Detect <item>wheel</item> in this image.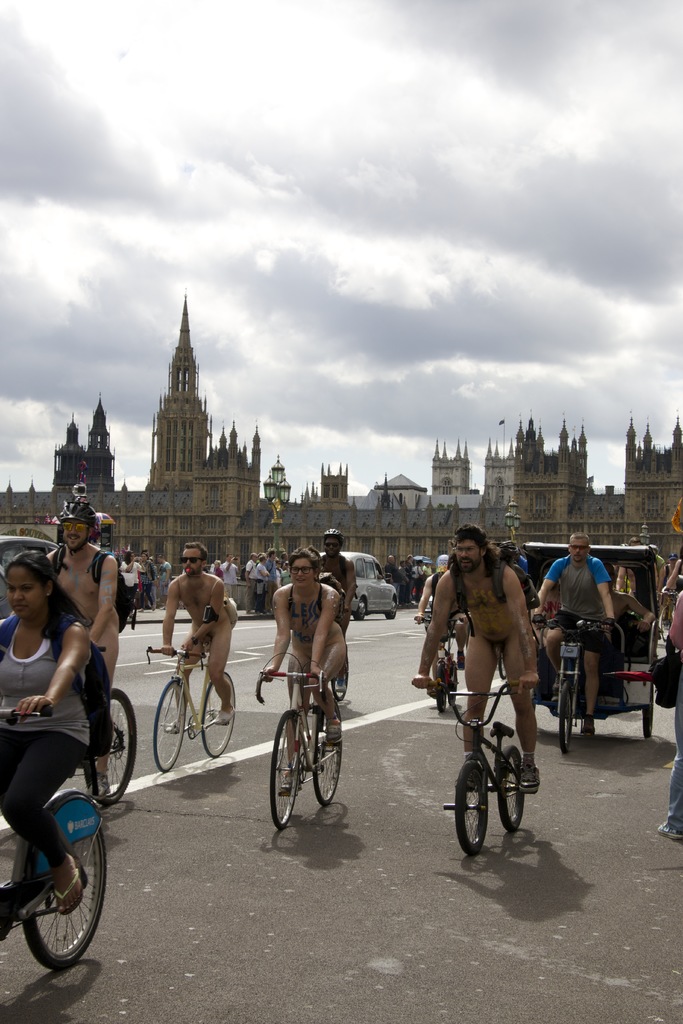
Detection: 272/708/294/827.
